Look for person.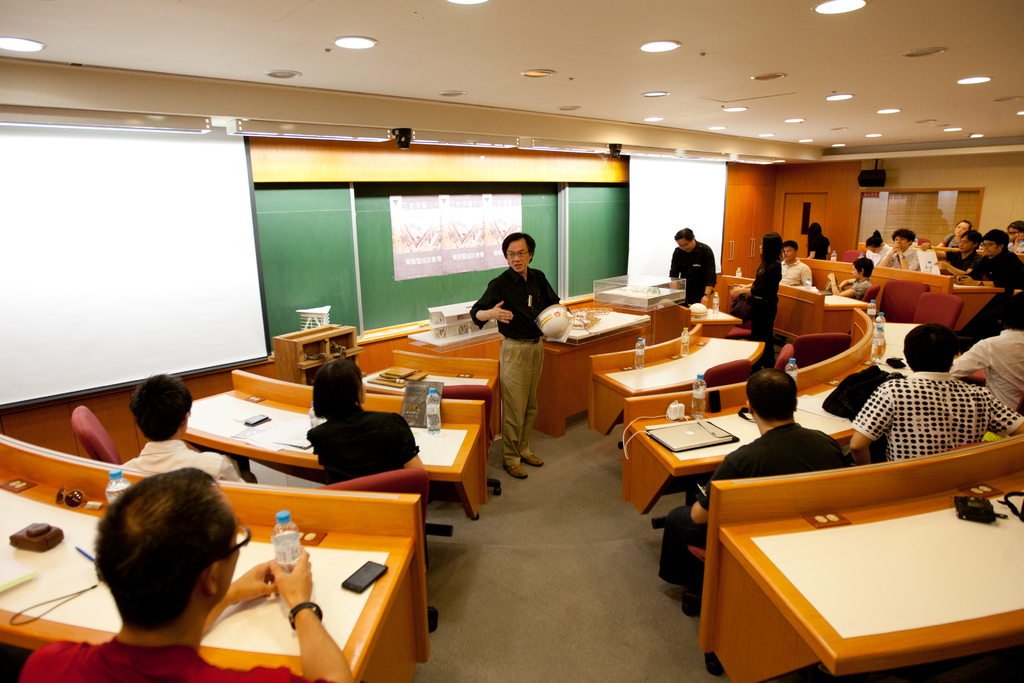
Found: BBox(877, 227, 924, 276).
